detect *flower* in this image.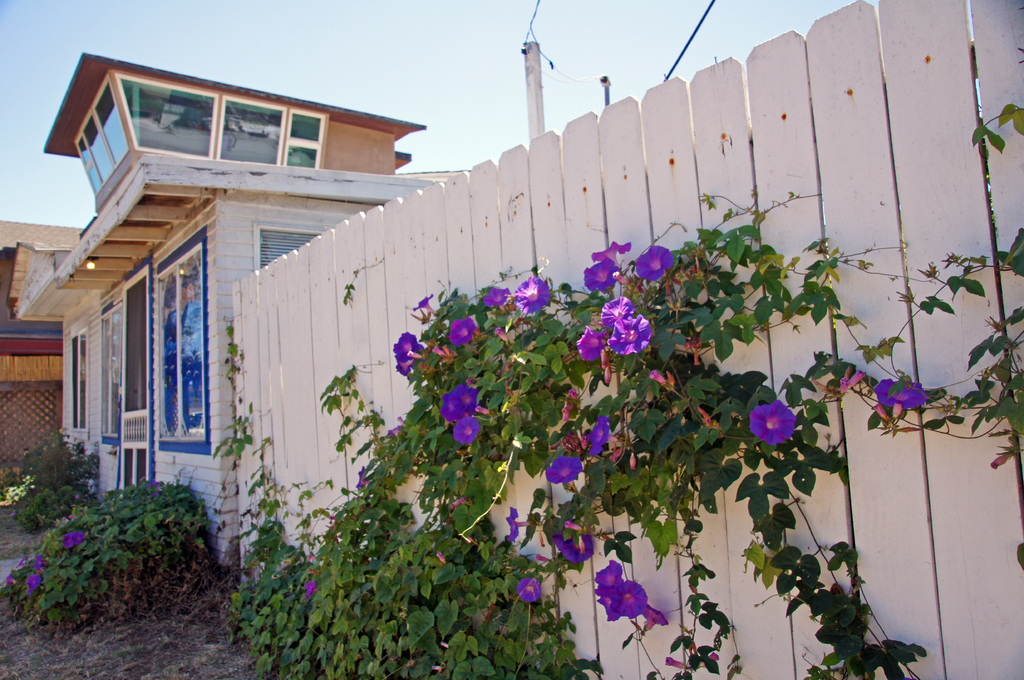
Detection: (left=516, top=574, right=542, bottom=605).
